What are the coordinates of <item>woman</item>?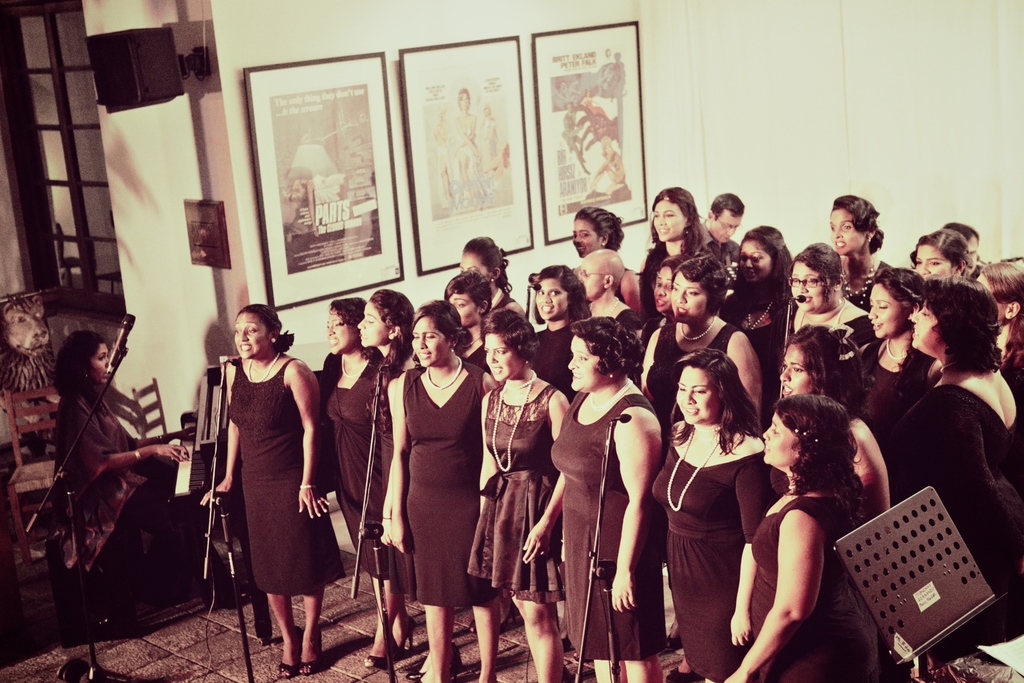
BBox(192, 305, 323, 676).
